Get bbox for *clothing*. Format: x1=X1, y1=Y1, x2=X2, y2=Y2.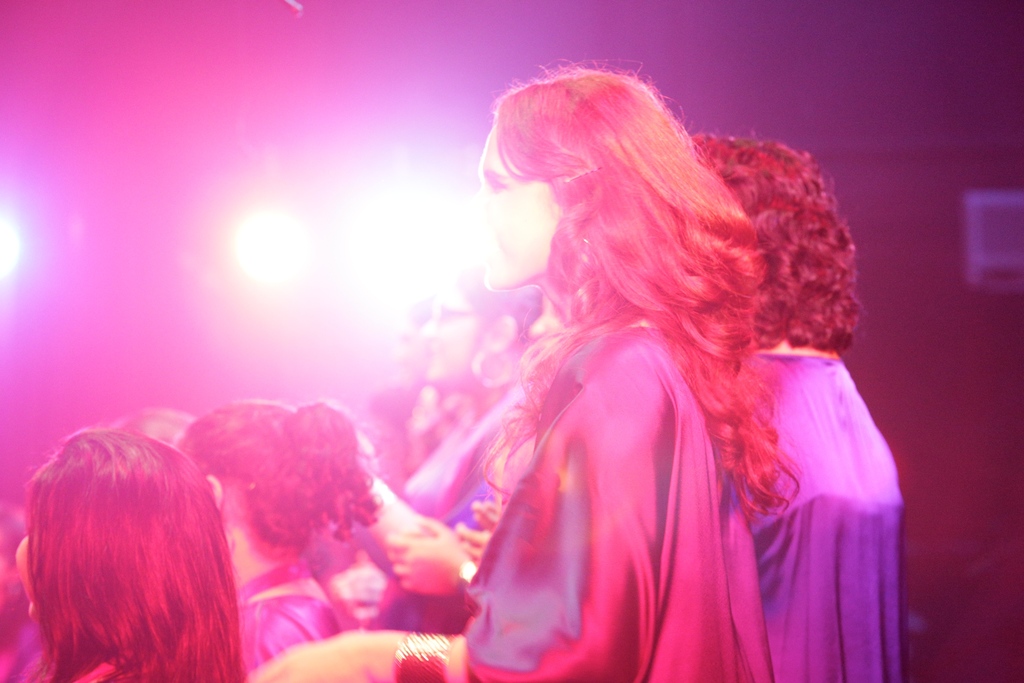
x1=417, y1=390, x2=531, y2=522.
